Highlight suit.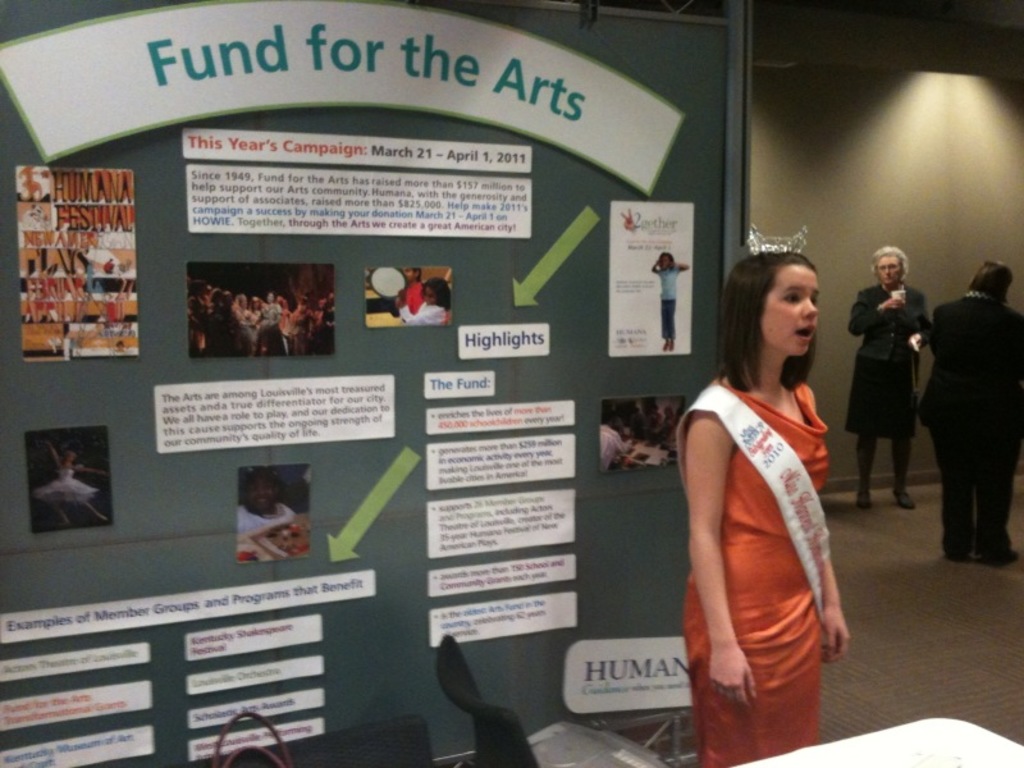
Highlighted region: 932 246 1023 564.
